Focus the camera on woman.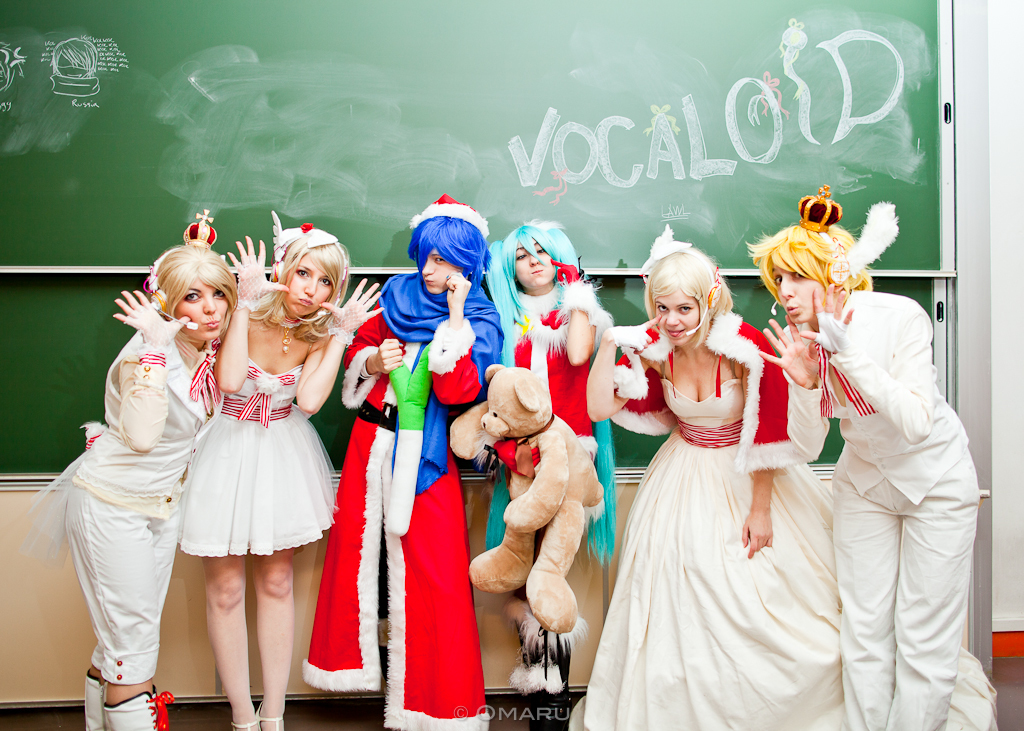
Focus region: region(333, 197, 507, 730).
